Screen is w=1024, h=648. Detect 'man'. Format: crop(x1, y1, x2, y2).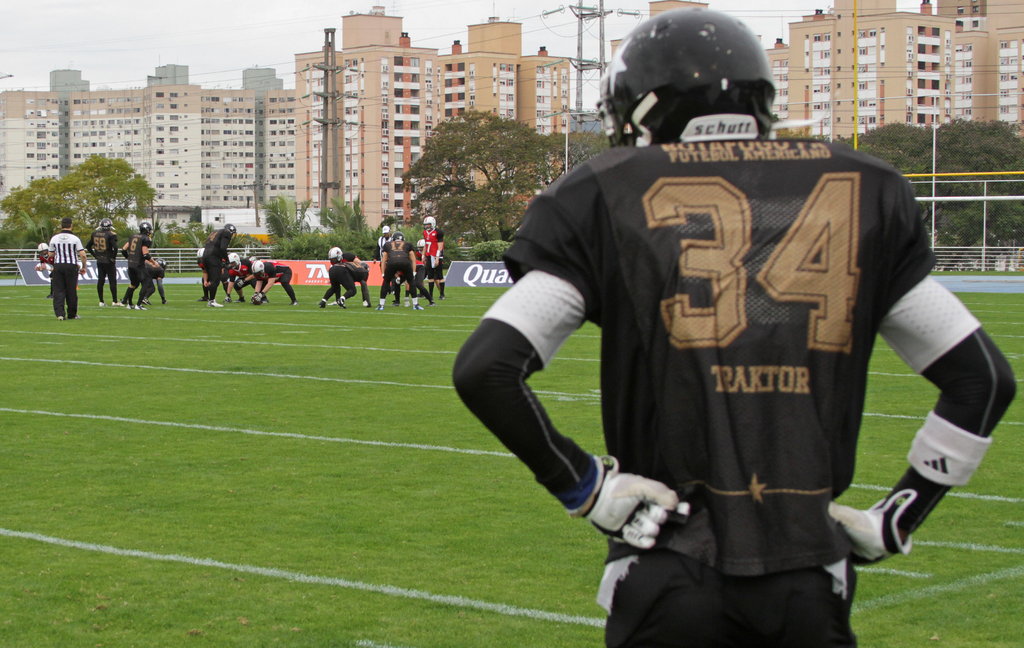
crop(196, 253, 226, 298).
